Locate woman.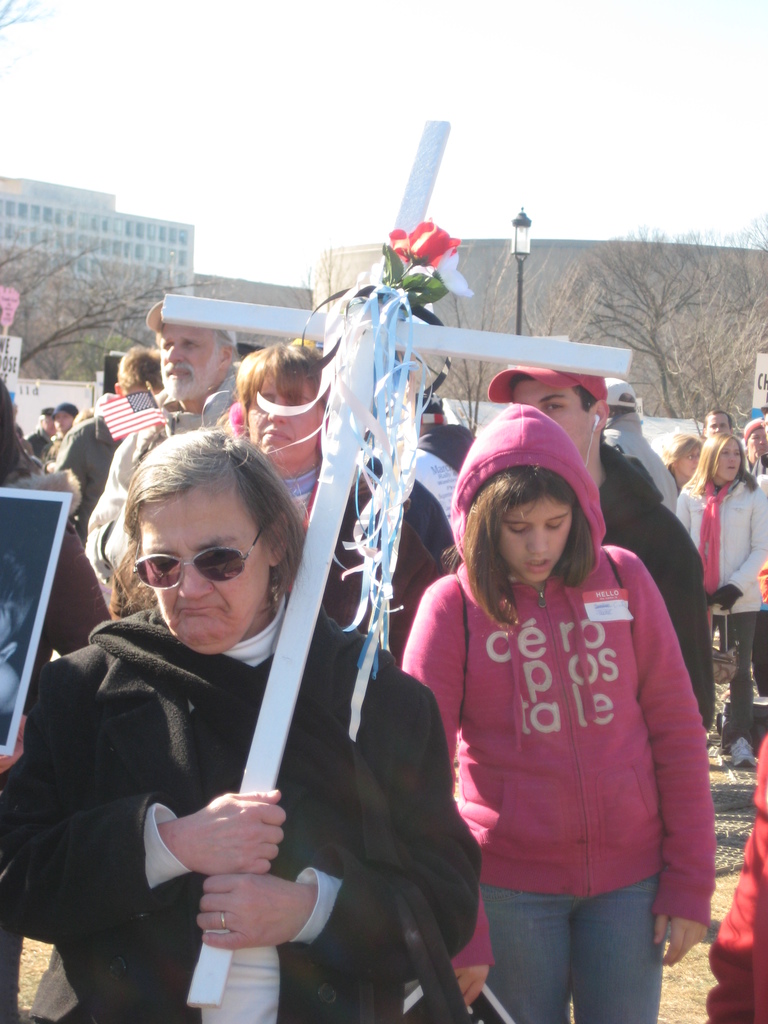
Bounding box: <region>226, 335, 443, 648</region>.
